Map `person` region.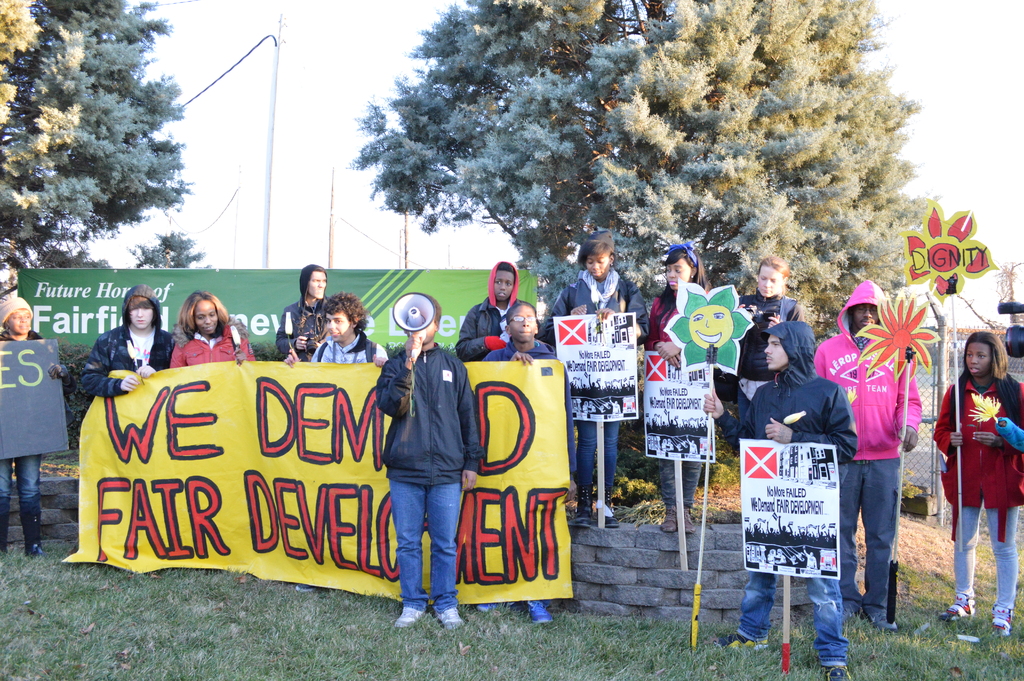
Mapped to l=71, t=281, r=182, b=399.
